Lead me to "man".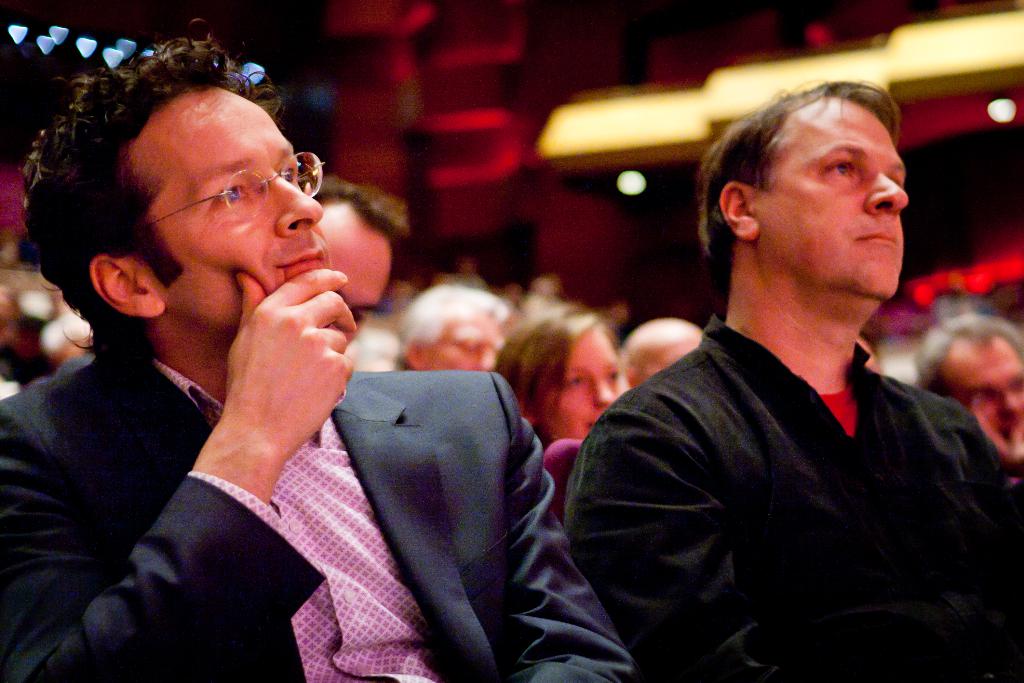
Lead to crop(314, 175, 407, 335).
